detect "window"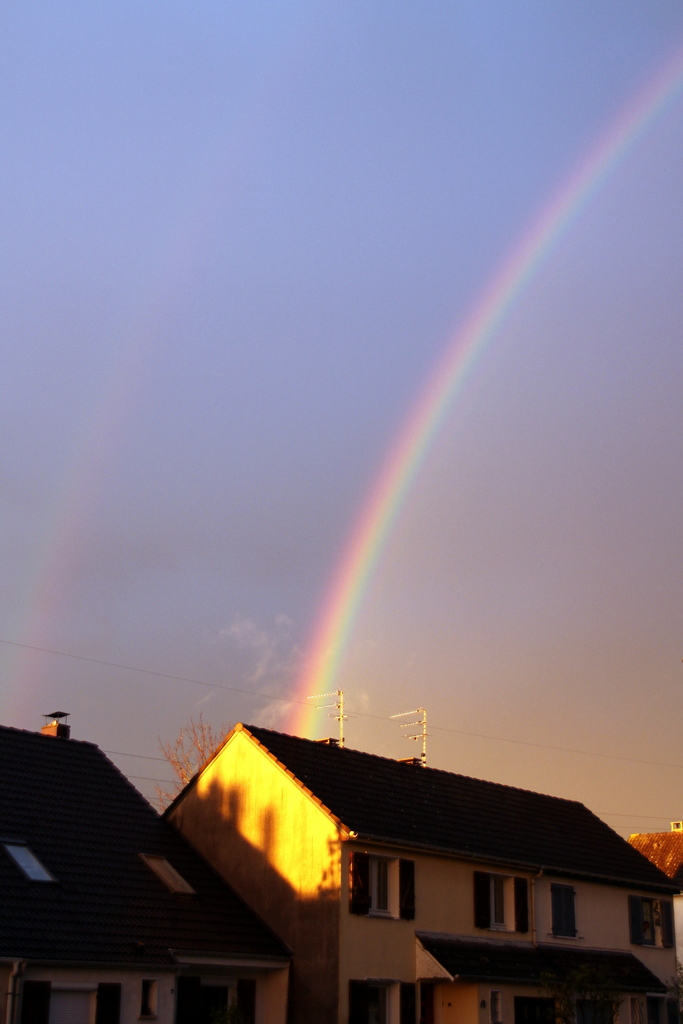
detection(348, 852, 416, 922)
